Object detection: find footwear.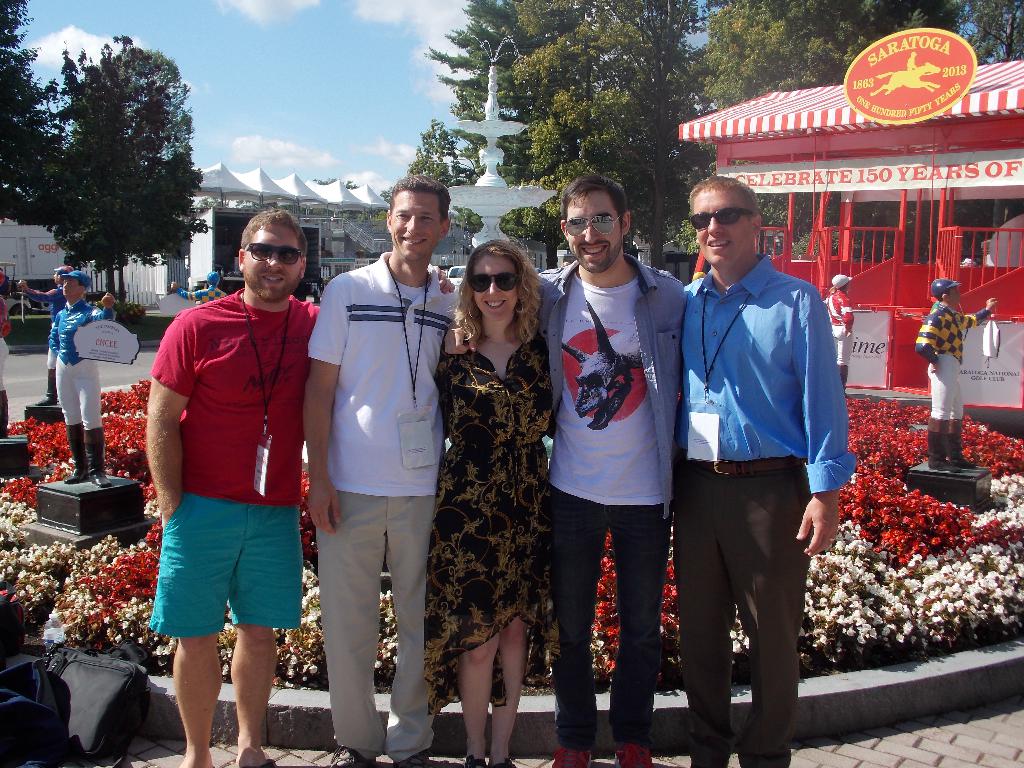
left=396, top=749, right=463, bottom=767.
